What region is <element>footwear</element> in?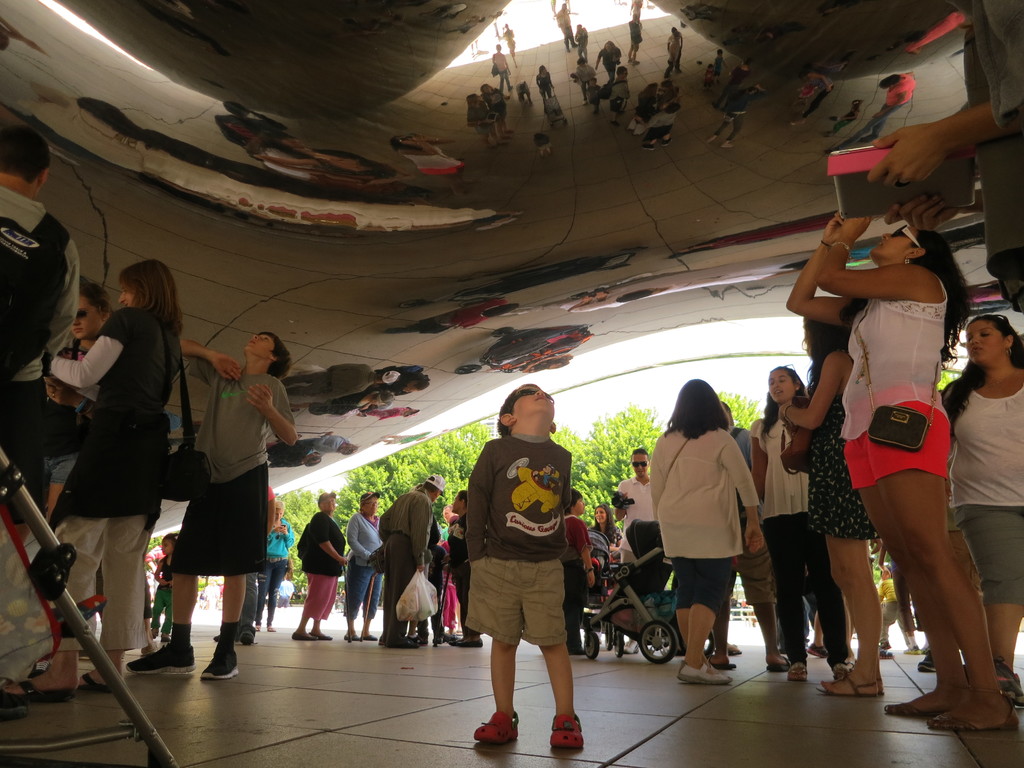
bbox(927, 647, 1005, 741).
